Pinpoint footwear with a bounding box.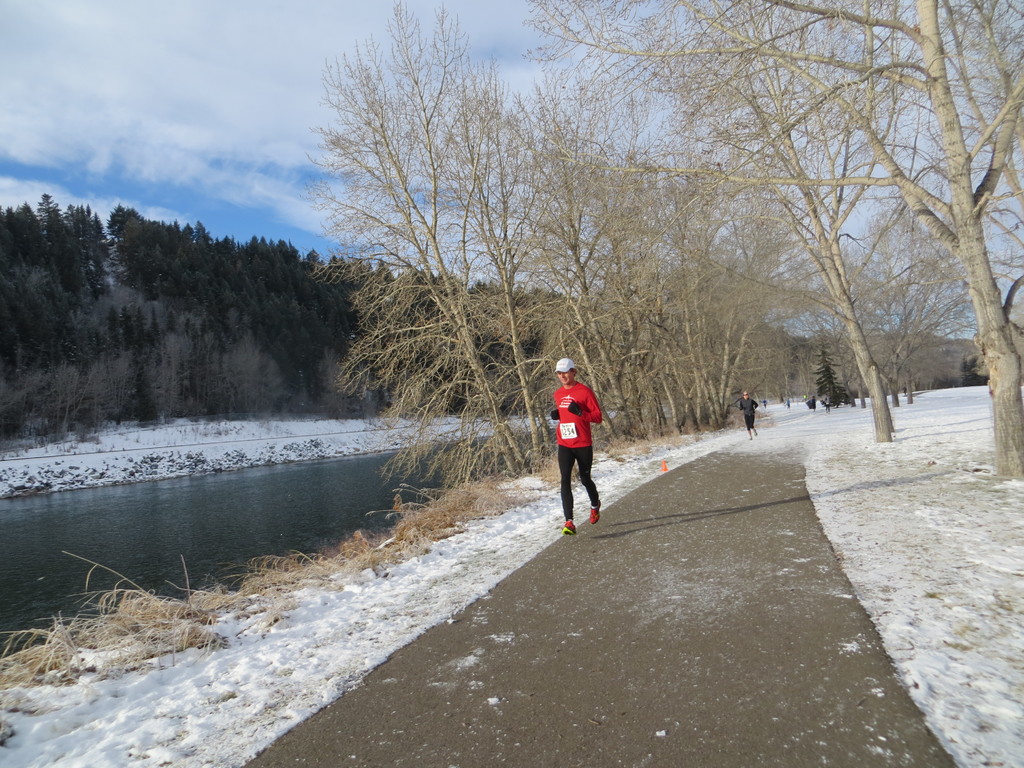
<box>753,428,755,437</box>.
